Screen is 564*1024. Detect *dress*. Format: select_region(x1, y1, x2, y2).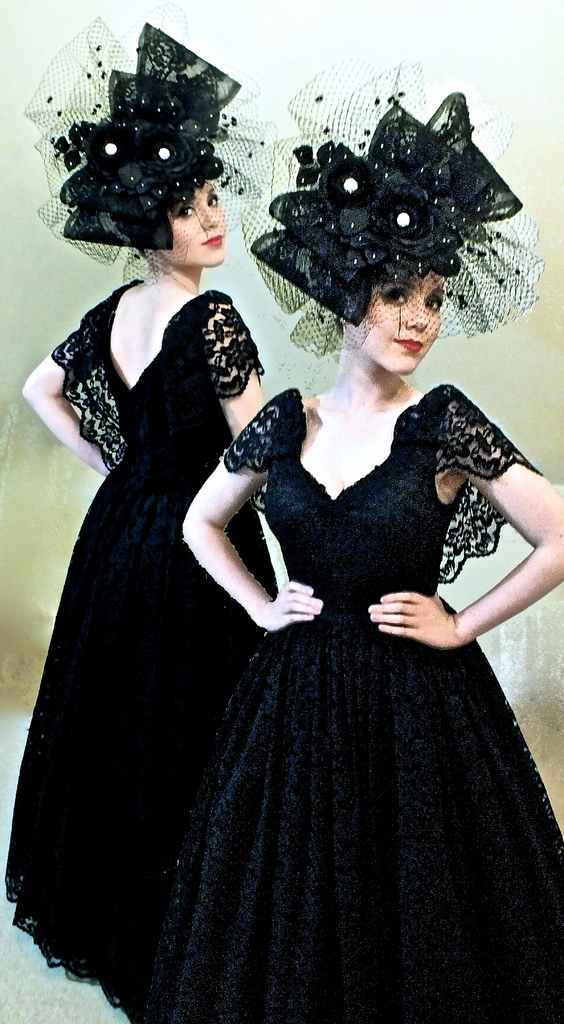
select_region(6, 278, 280, 1023).
